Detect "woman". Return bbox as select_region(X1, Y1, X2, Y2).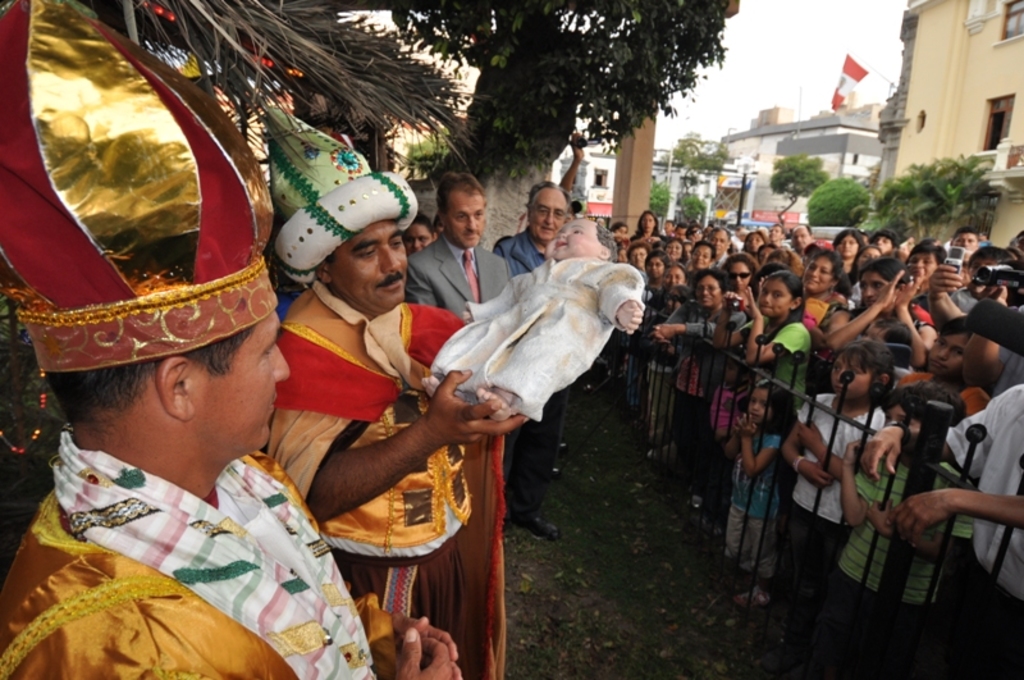
select_region(827, 254, 938, 361).
